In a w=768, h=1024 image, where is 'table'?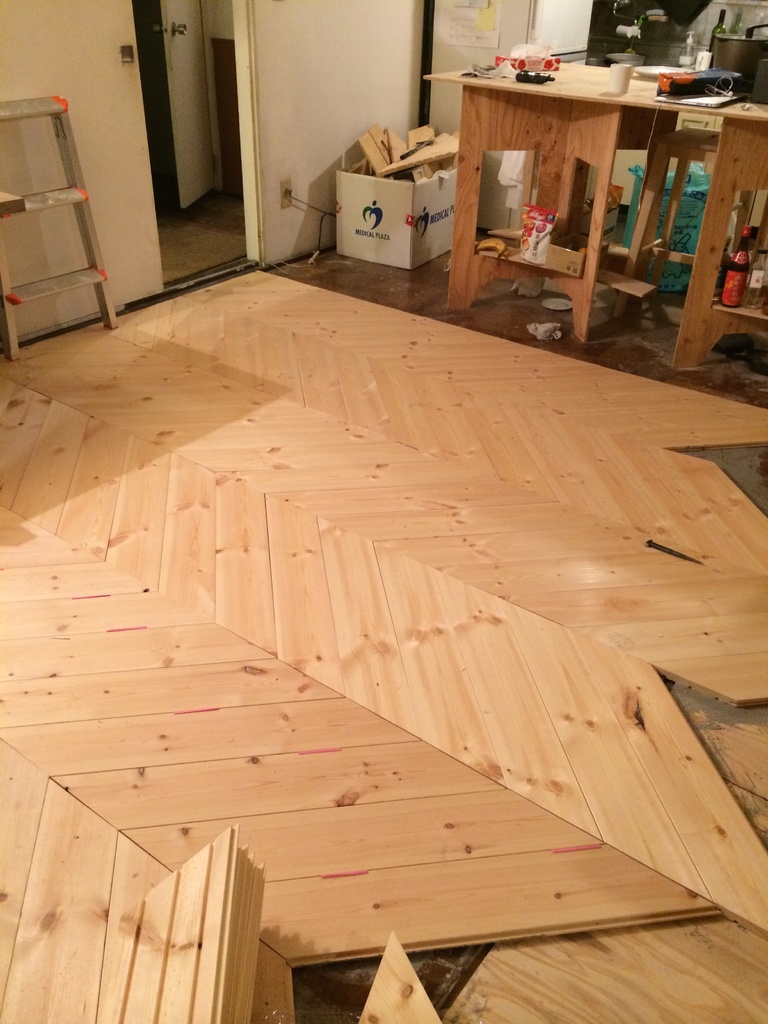
<region>446, 74, 721, 312</region>.
